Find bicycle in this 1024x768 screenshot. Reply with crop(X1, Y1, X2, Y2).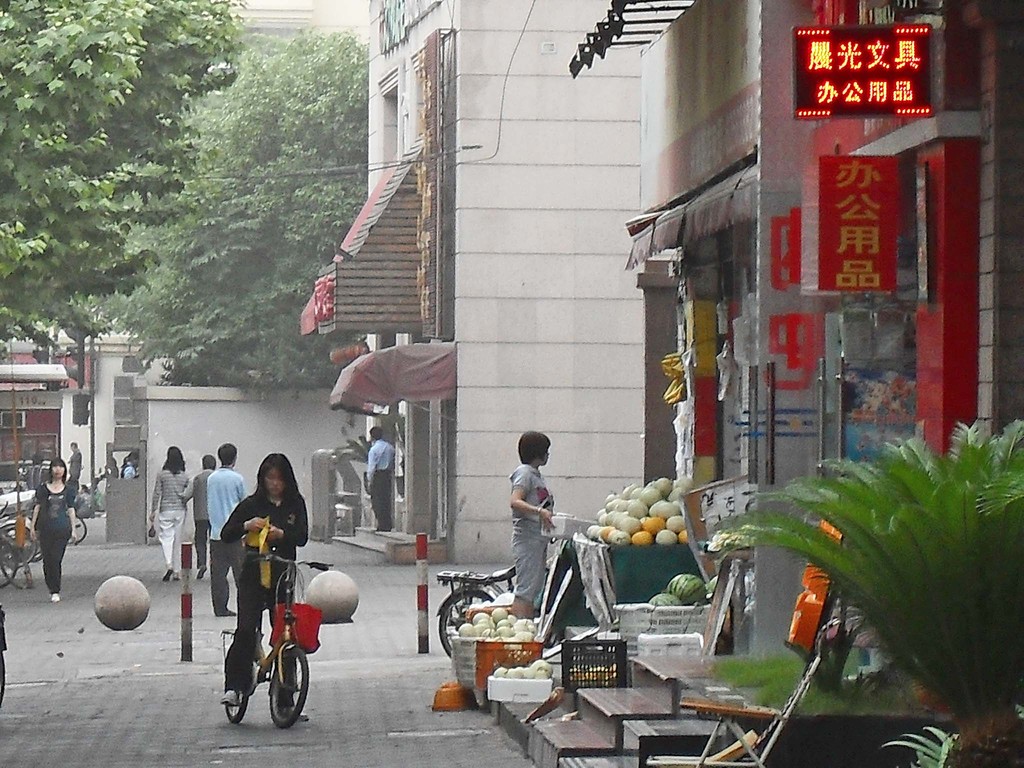
crop(442, 536, 554, 659).
